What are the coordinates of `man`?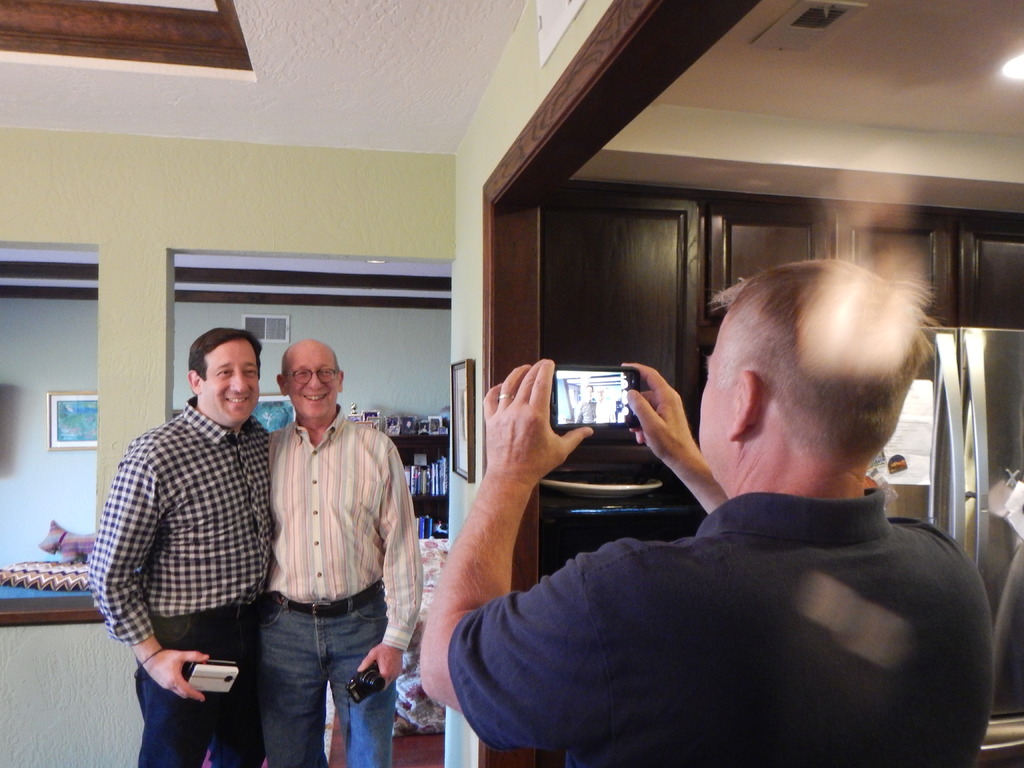
x1=346, y1=272, x2=979, y2=760.
